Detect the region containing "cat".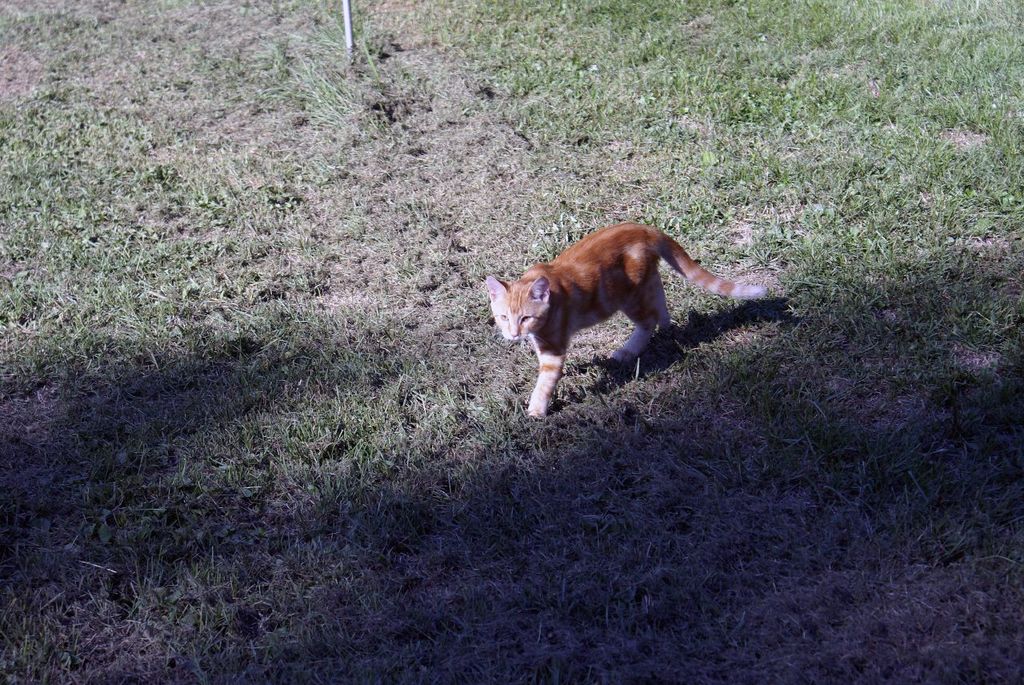
detection(484, 219, 767, 420).
